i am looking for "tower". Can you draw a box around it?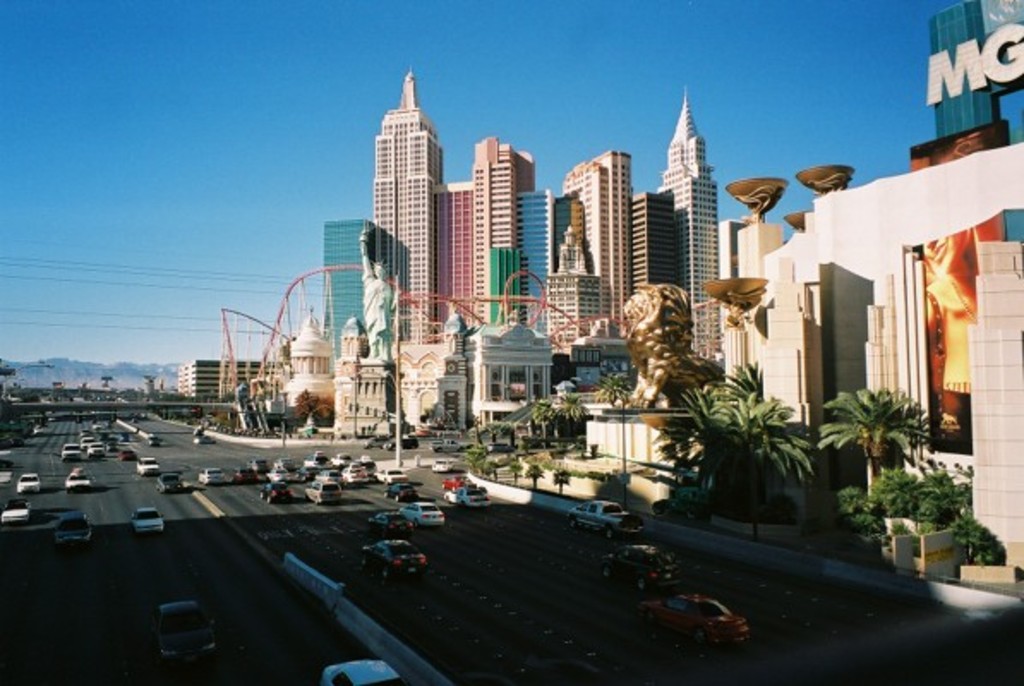
Sure, the bounding box is 484 238 521 317.
